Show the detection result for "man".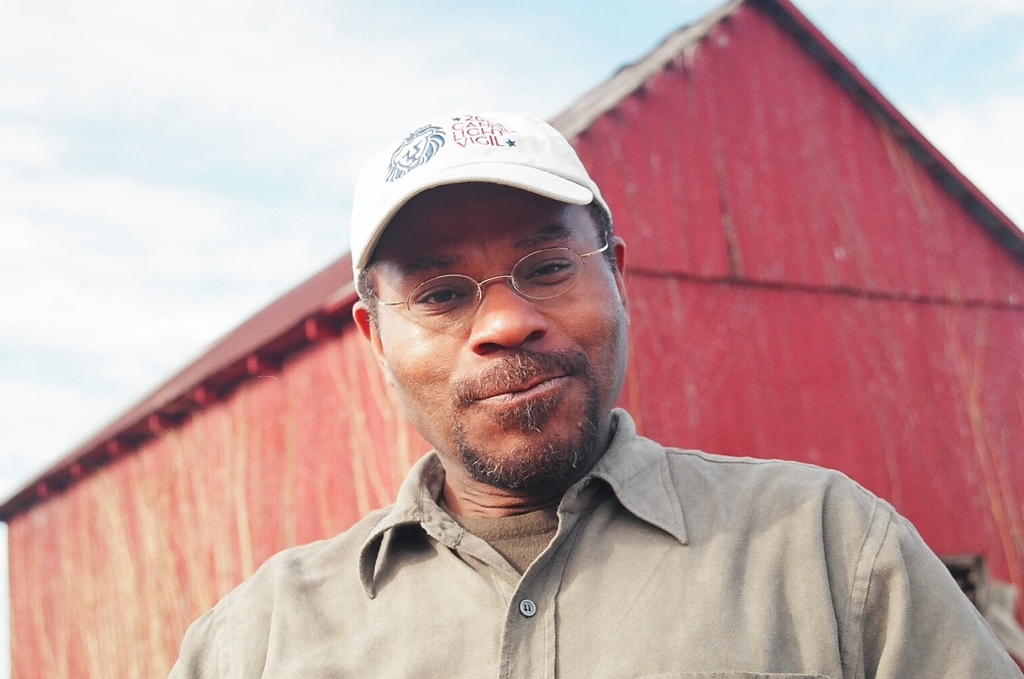
select_region(180, 101, 994, 674).
